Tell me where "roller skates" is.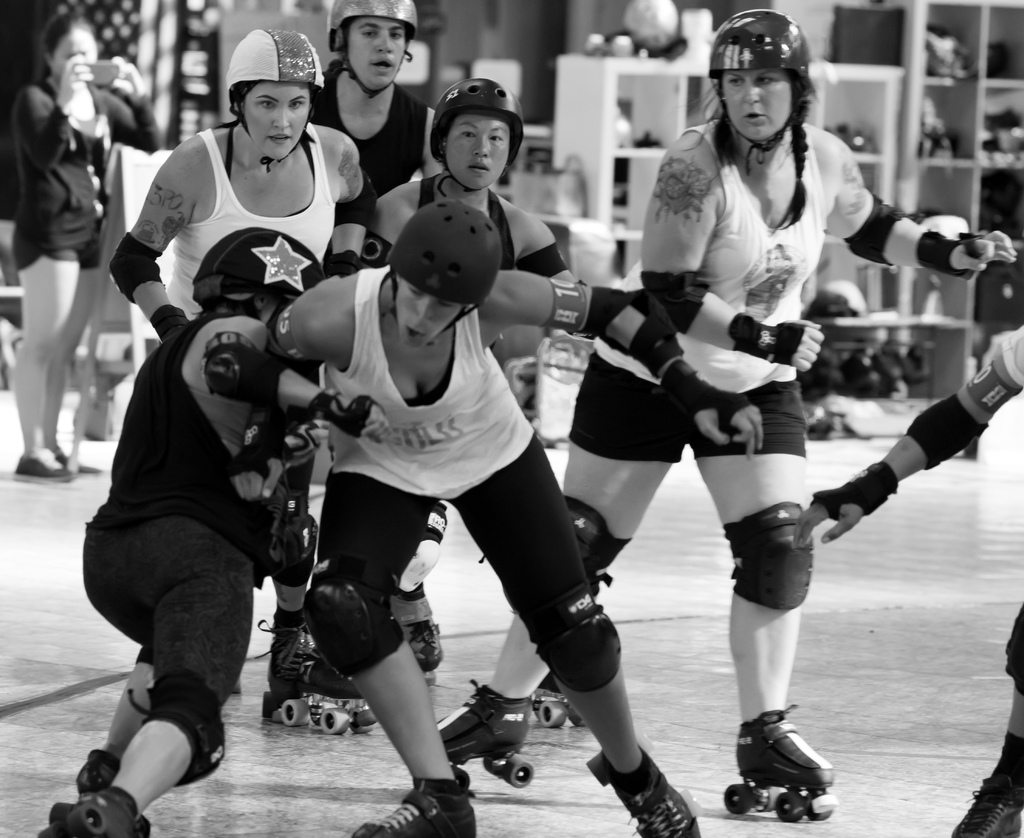
"roller skates" is at BBox(353, 760, 481, 837).
